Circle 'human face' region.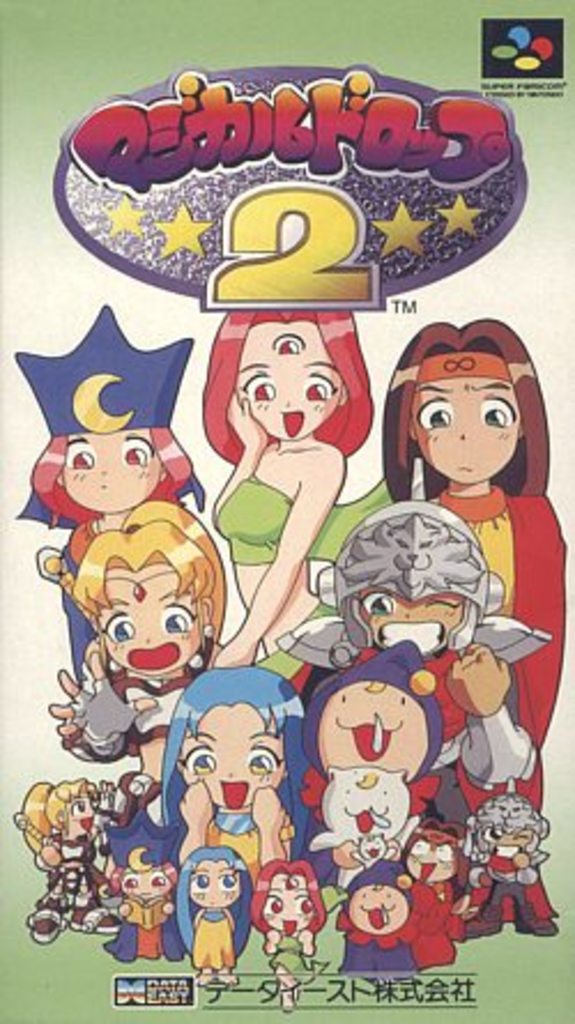
Region: [396, 828, 462, 884].
